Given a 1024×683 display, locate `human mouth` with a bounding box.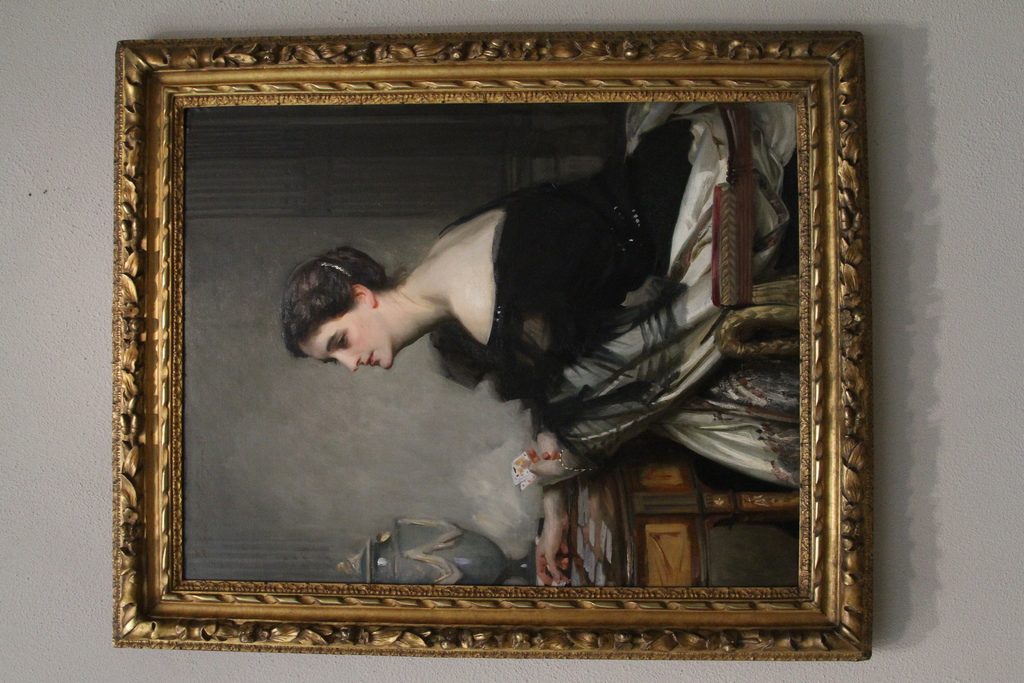
Located: [361, 352, 372, 369].
